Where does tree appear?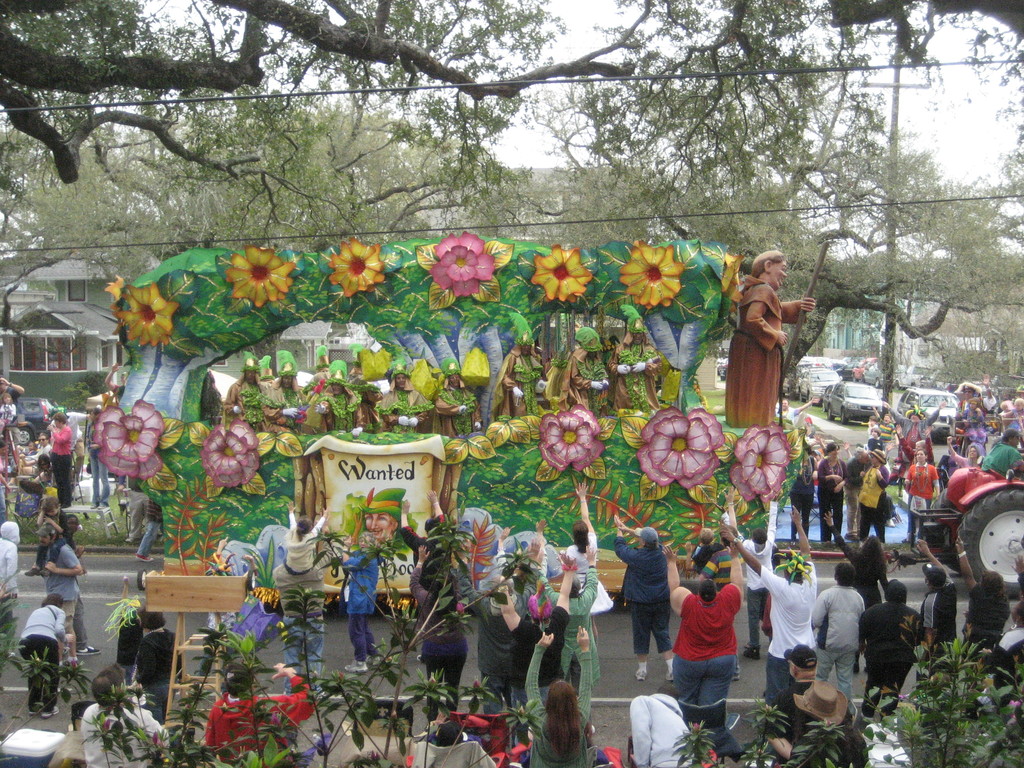
Appears at locate(15, 502, 539, 767).
